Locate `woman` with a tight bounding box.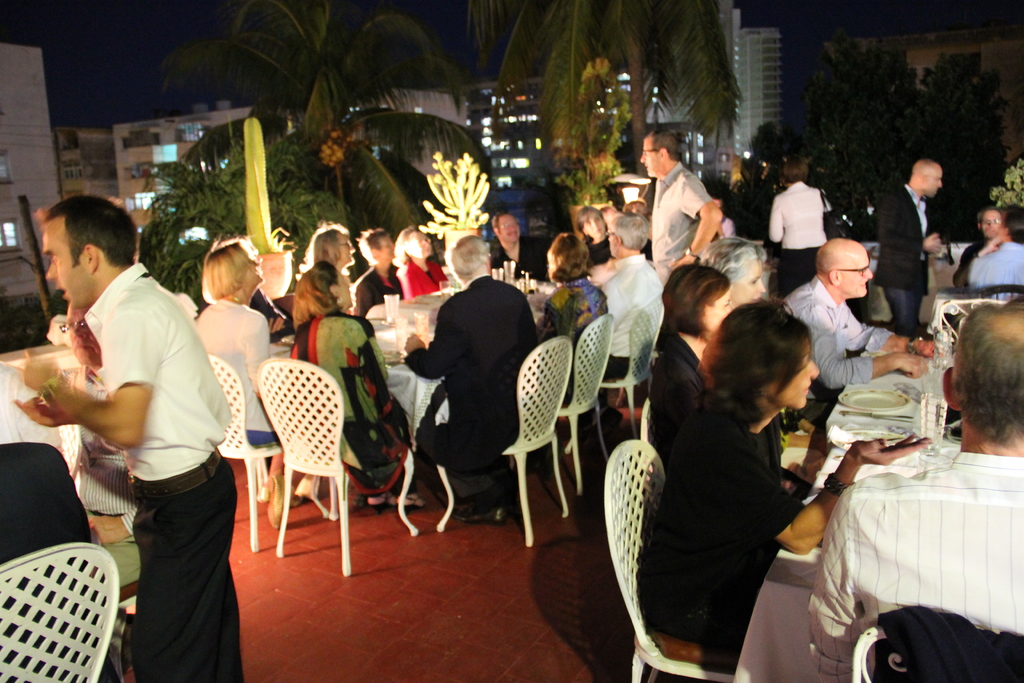
295/259/420/517.
